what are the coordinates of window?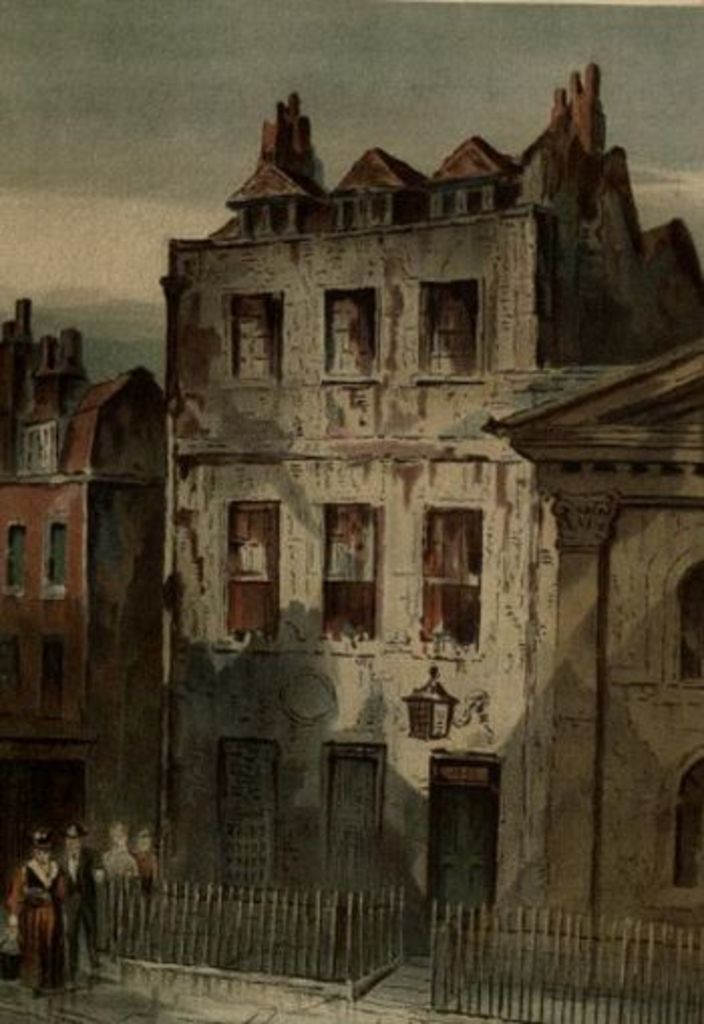
[left=0, top=642, right=26, bottom=722].
